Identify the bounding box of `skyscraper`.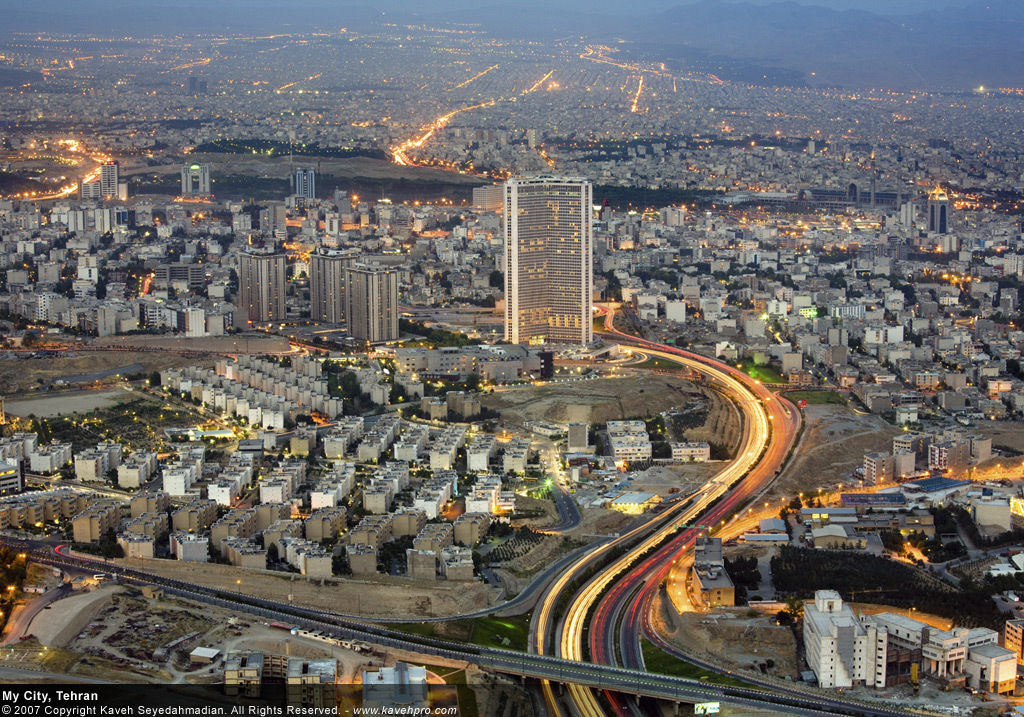
box(239, 240, 287, 328).
